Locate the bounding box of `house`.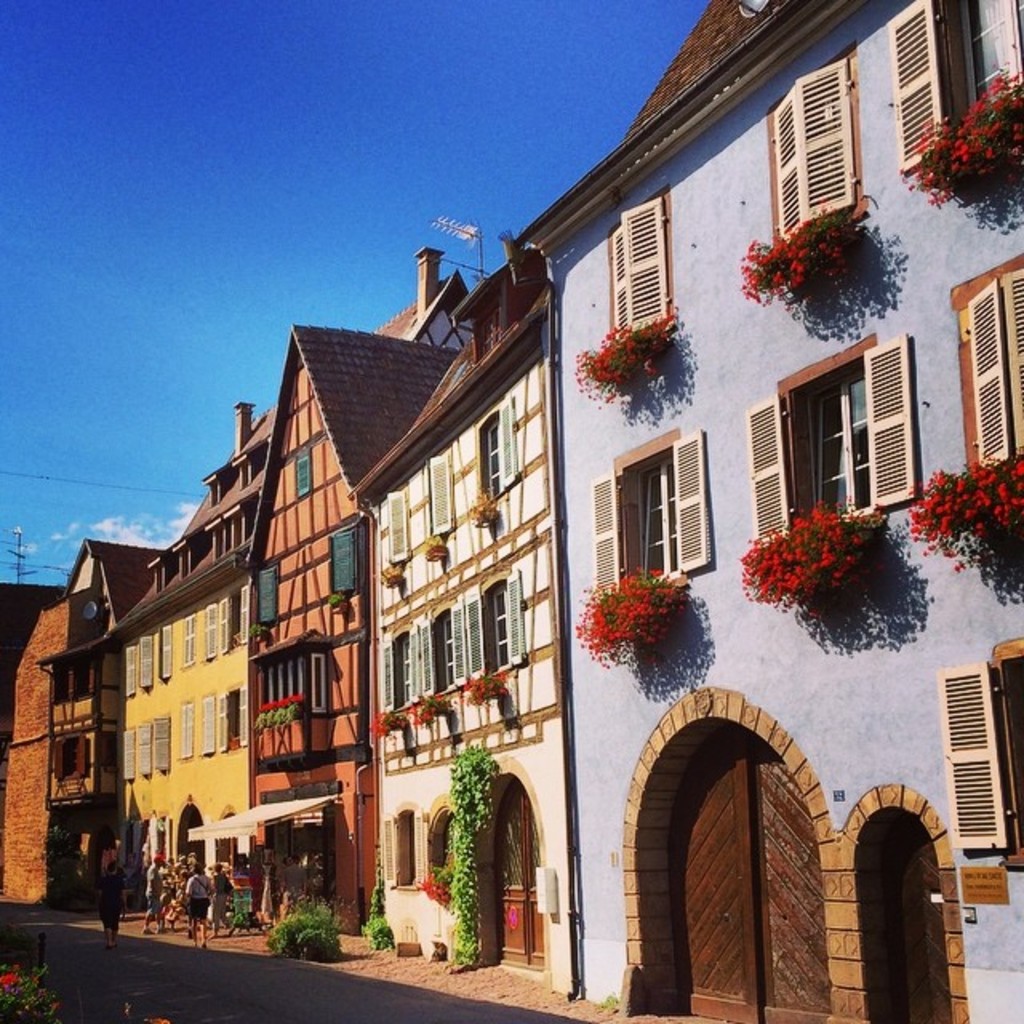
Bounding box: l=96, t=240, r=550, b=978.
